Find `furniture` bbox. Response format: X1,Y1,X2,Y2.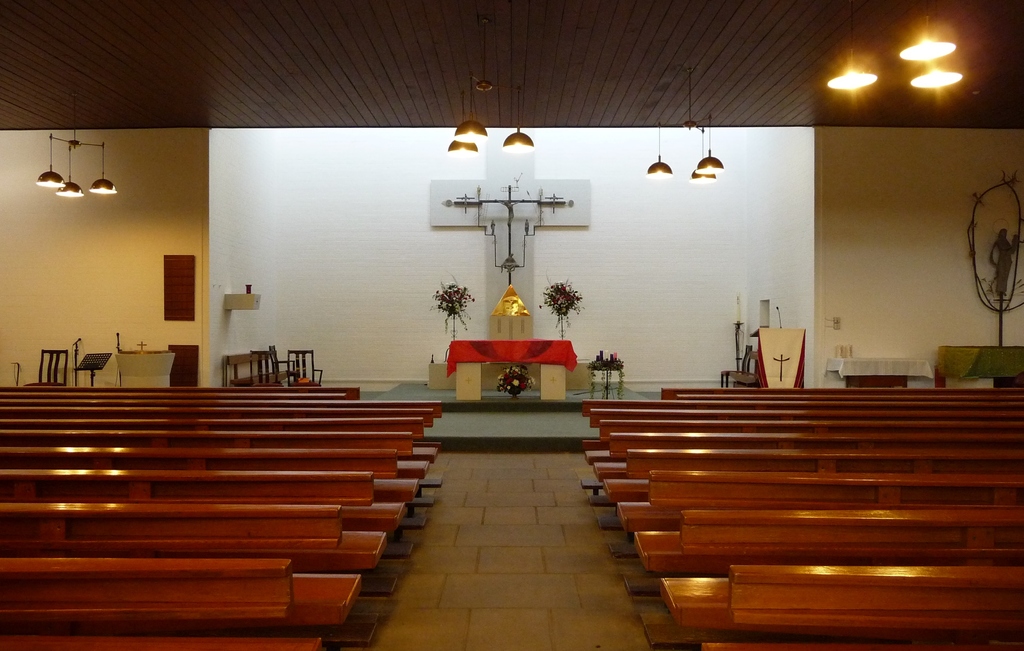
594,363,621,400.
